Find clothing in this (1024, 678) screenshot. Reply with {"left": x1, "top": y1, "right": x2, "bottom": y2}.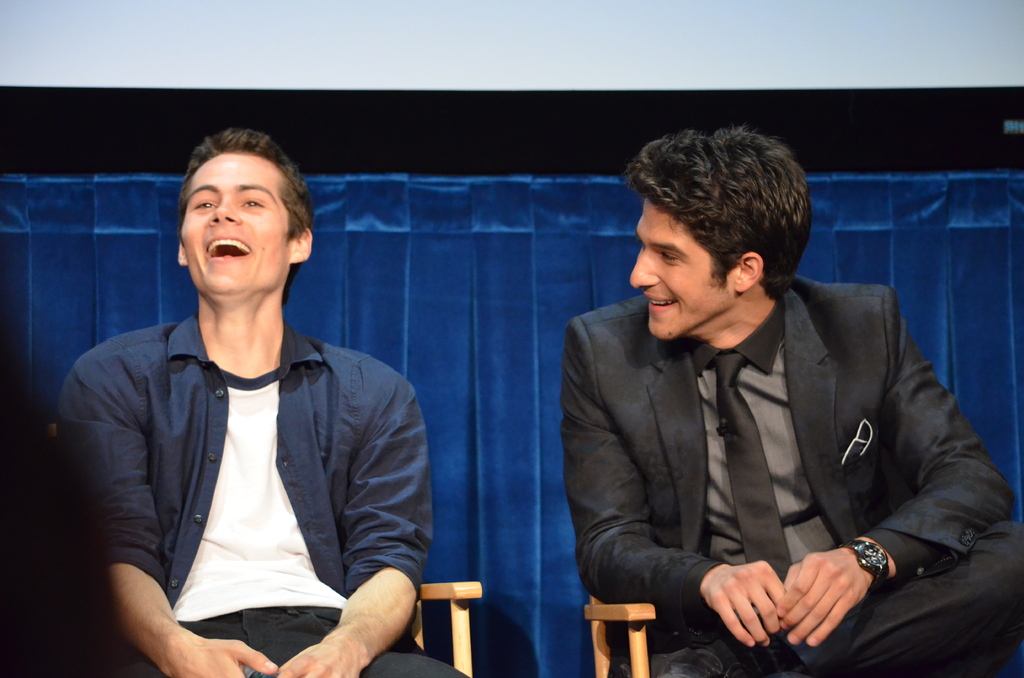
{"left": 57, "top": 314, "right": 468, "bottom": 677}.
